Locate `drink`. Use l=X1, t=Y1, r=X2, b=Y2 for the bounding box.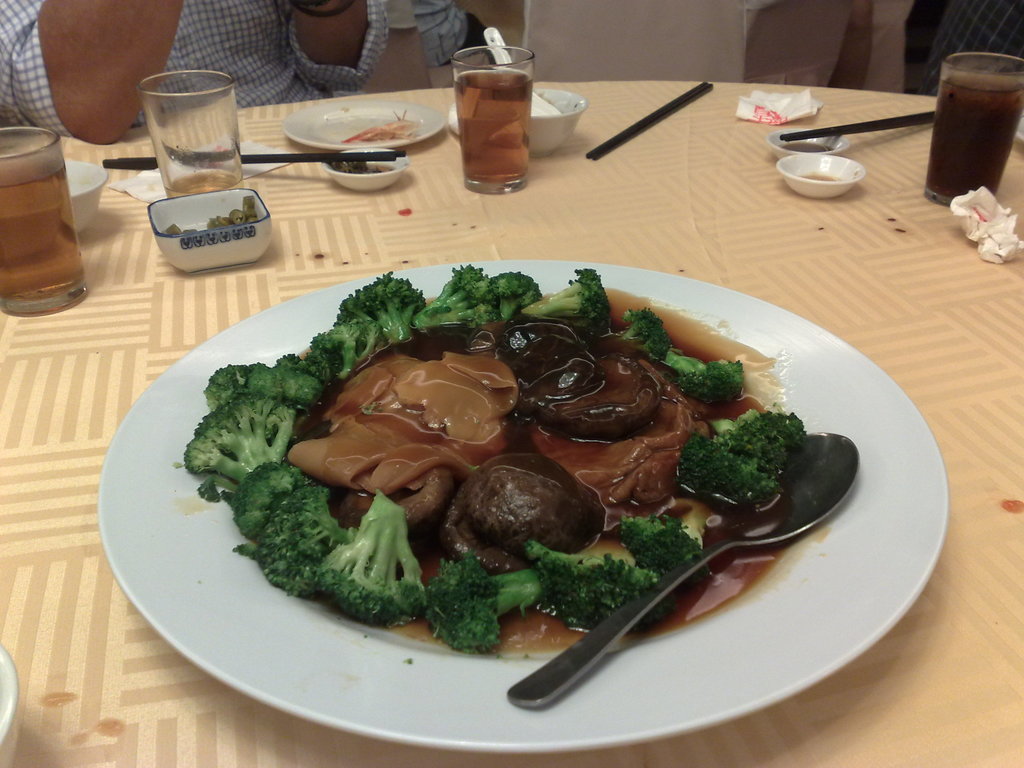
l=941, t=39, r=1016, b=185.
